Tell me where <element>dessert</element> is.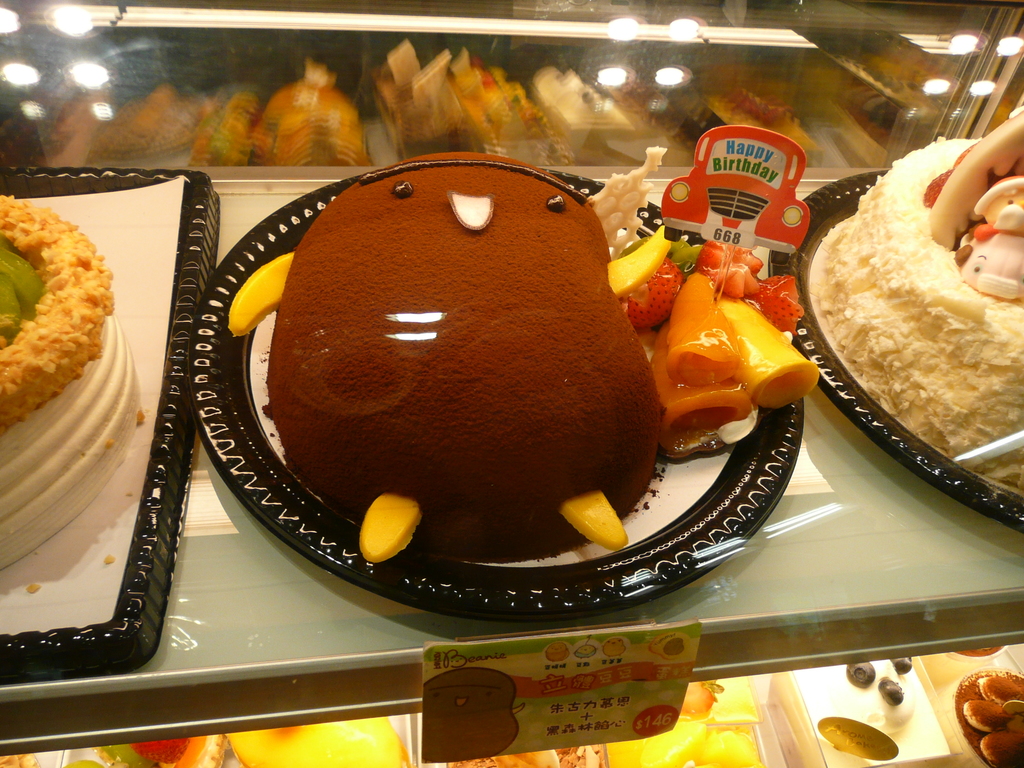
<element>dessert</element> is at l=230, t=717, r=422, b=767.
